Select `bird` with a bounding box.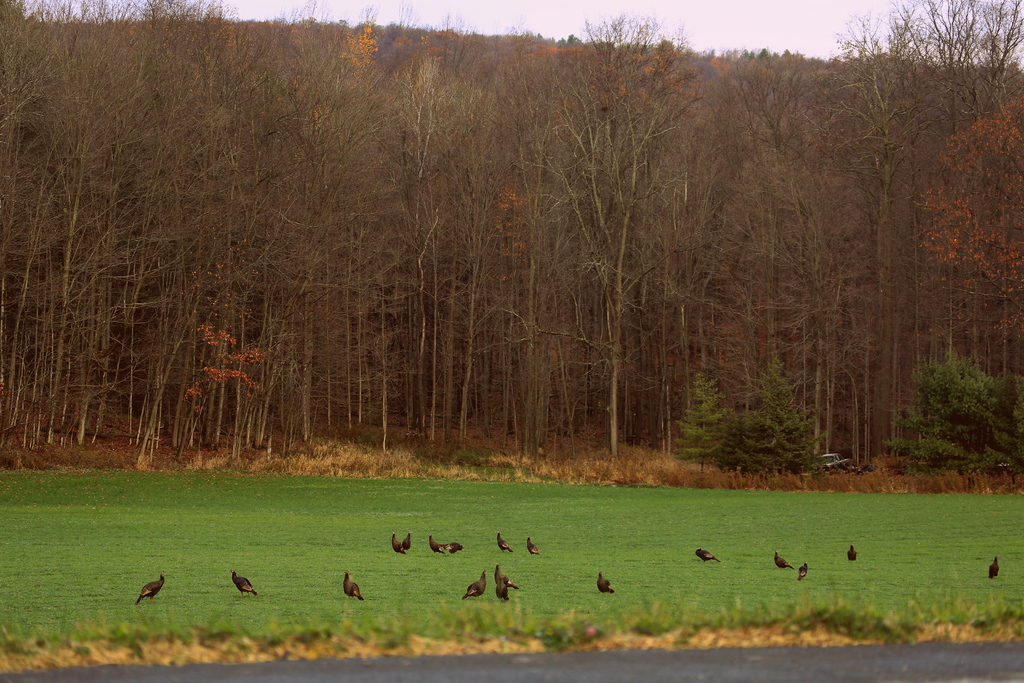
(left=231, top=570, right=260, bottom=599).
